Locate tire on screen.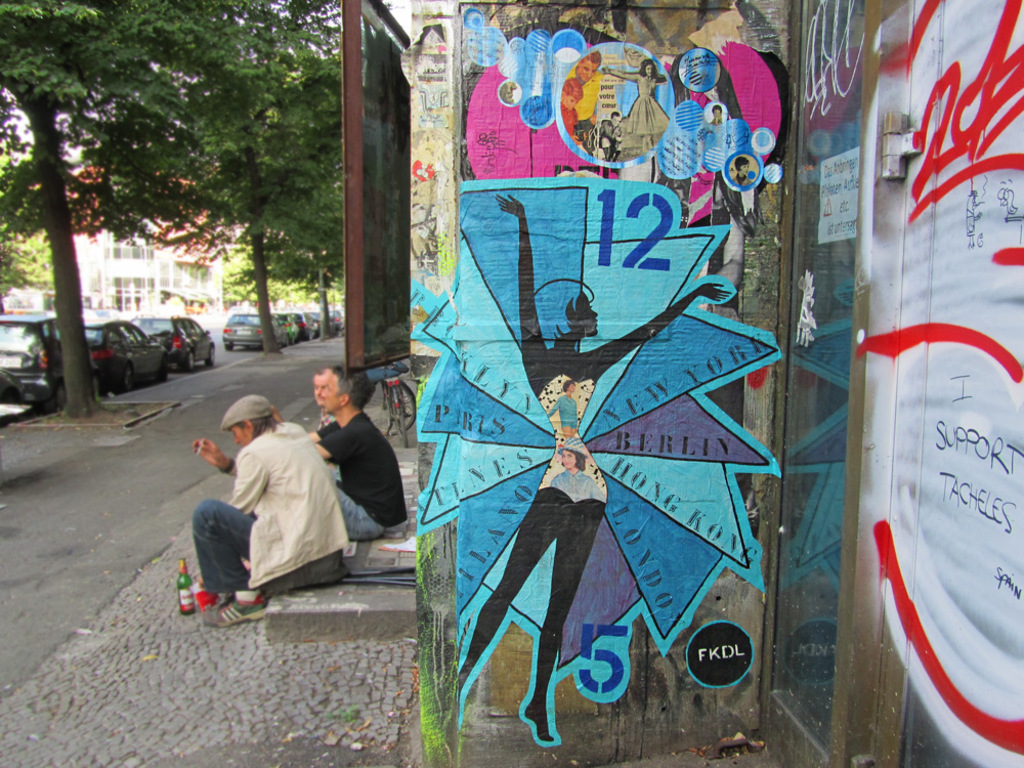
On screen at {"left": 205, "top": 344, "right": 215, "bottom": 368}.
